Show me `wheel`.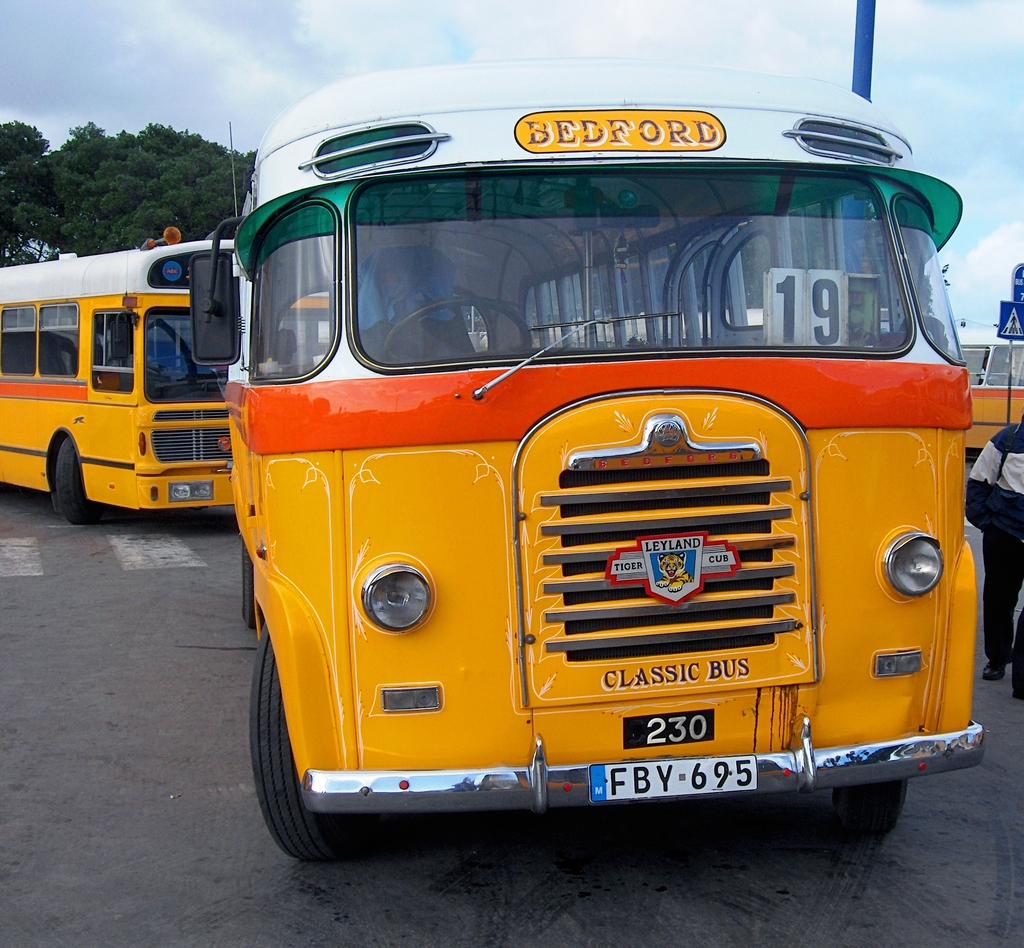
`wheel` is here: 380, 293, 534, 362.
